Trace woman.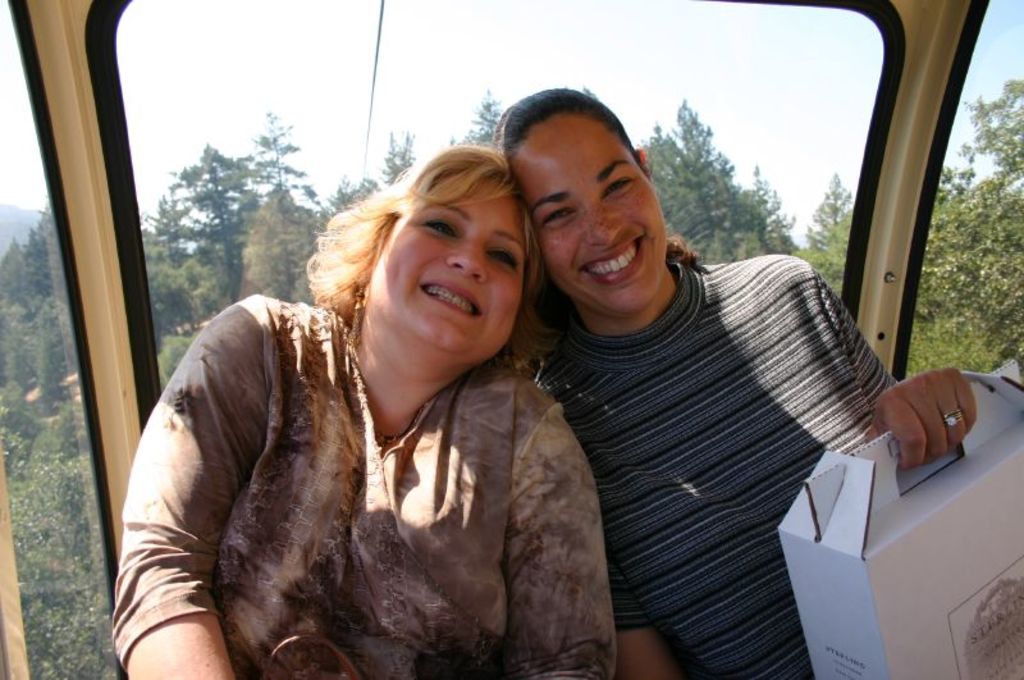
Traced to (499,86,986,679).
